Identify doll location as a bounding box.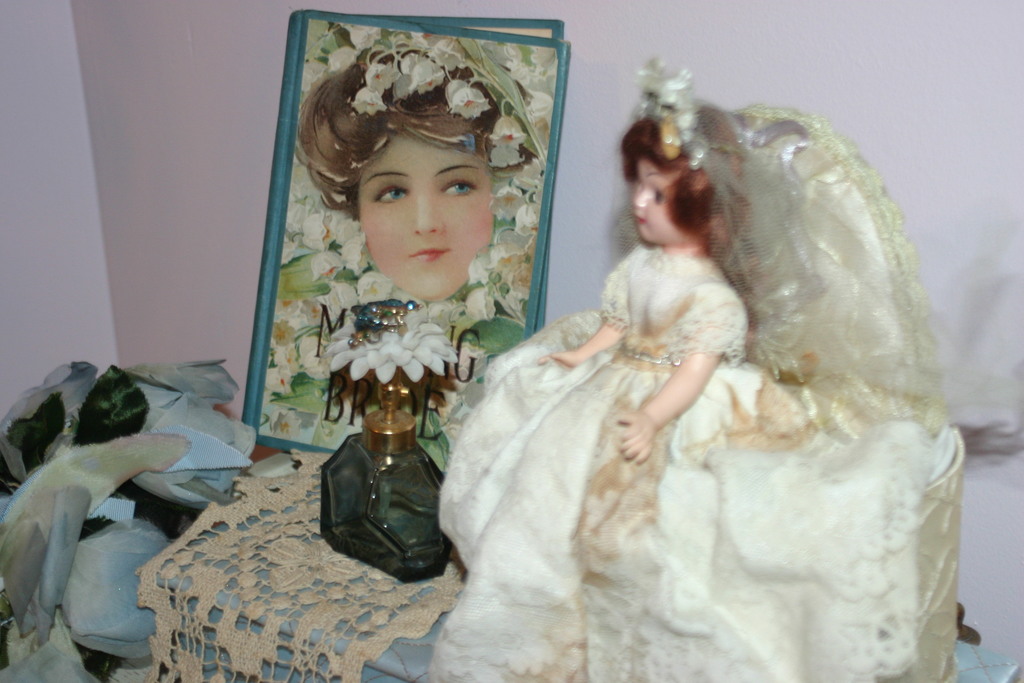
439:78:904:607.
